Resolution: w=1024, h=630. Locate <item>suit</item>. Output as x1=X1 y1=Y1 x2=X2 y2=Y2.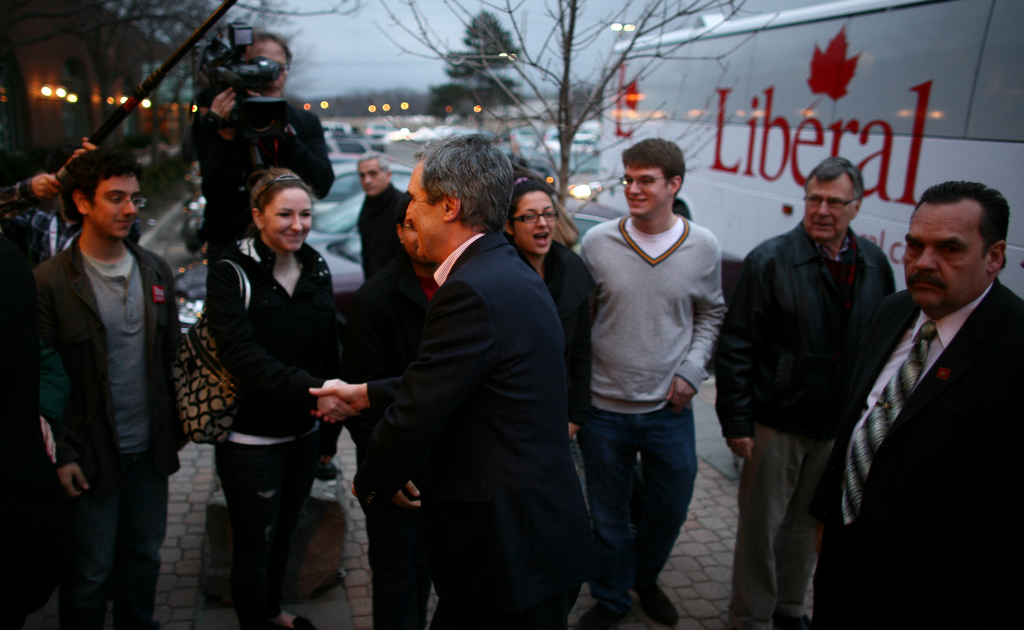
x1=367 y1=230 x2=590 y2=629.
